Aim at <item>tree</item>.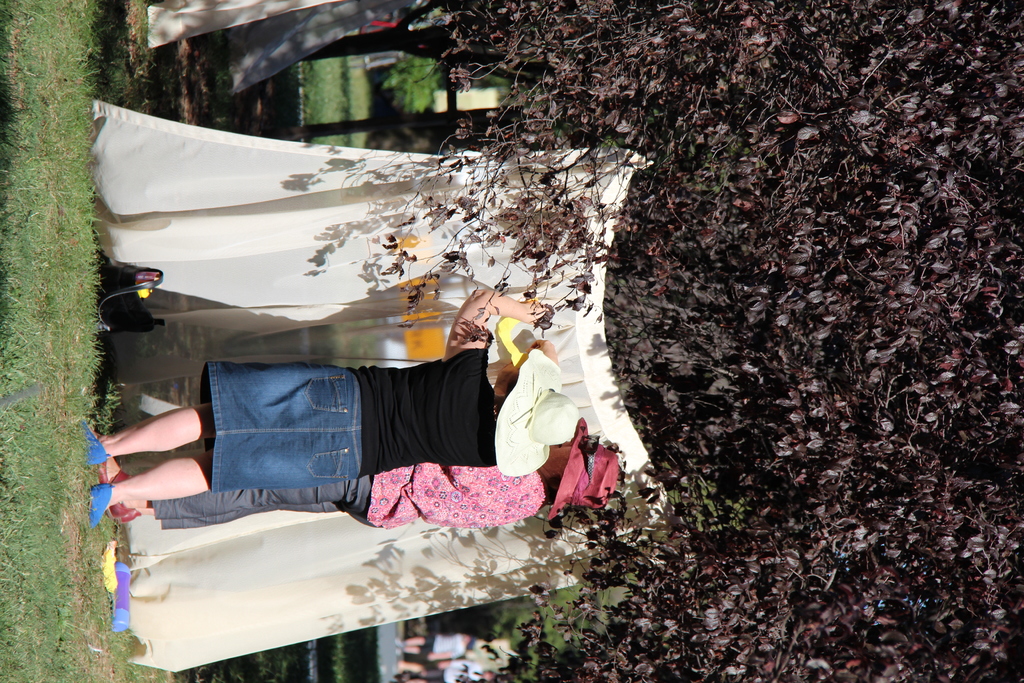
Aimed at Rect(154, 0, 994, 597).
